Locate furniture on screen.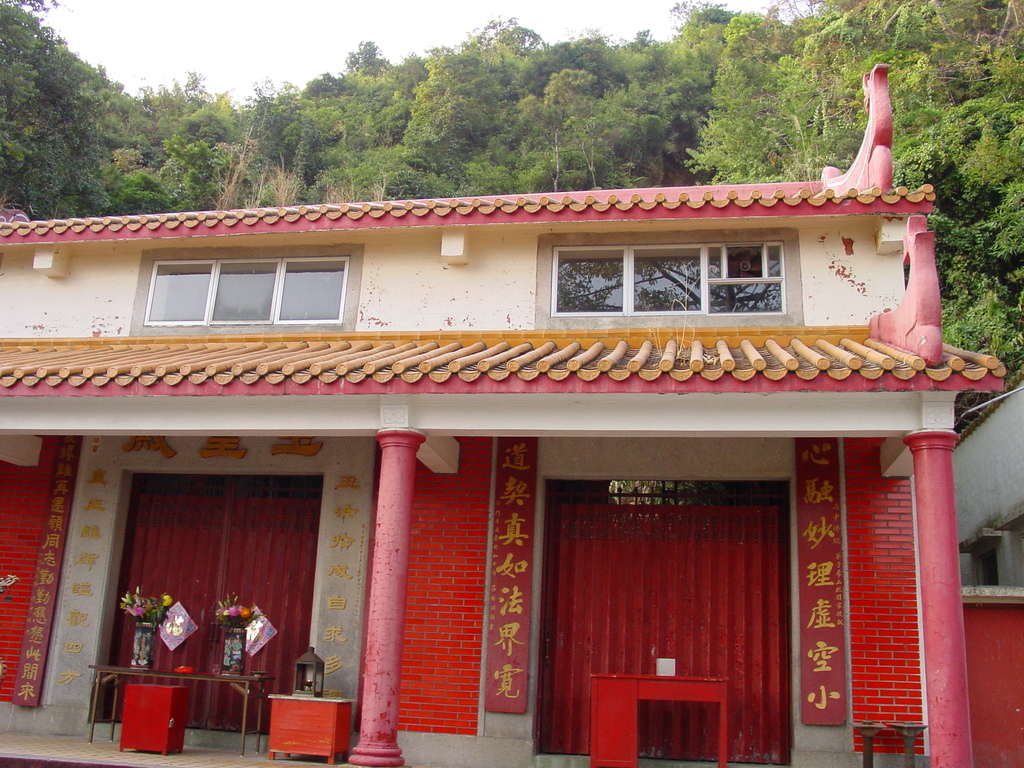
On screen at 586,671,731,767.
